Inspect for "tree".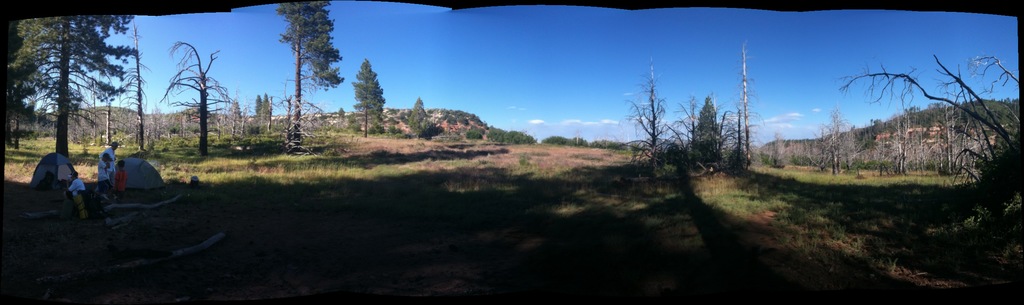
Inspection: <region>75, 44, 148, 150</region>.
